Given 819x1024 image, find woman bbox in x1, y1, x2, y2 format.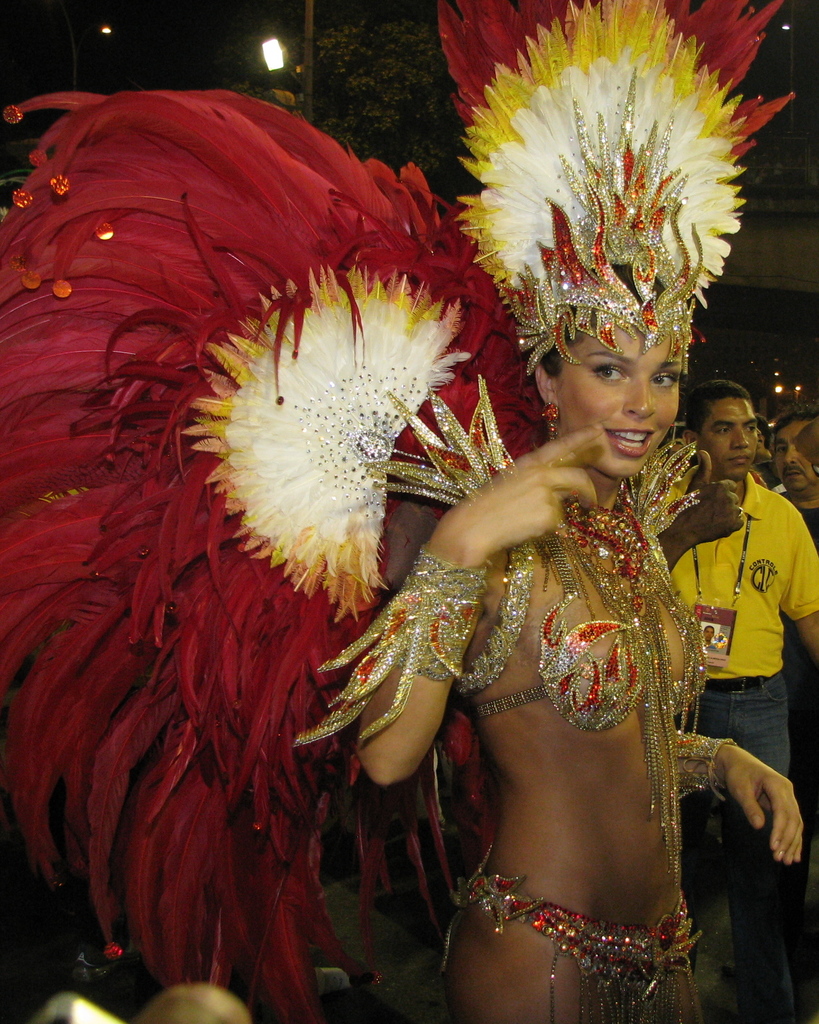
371, 279, 752, 1023.
